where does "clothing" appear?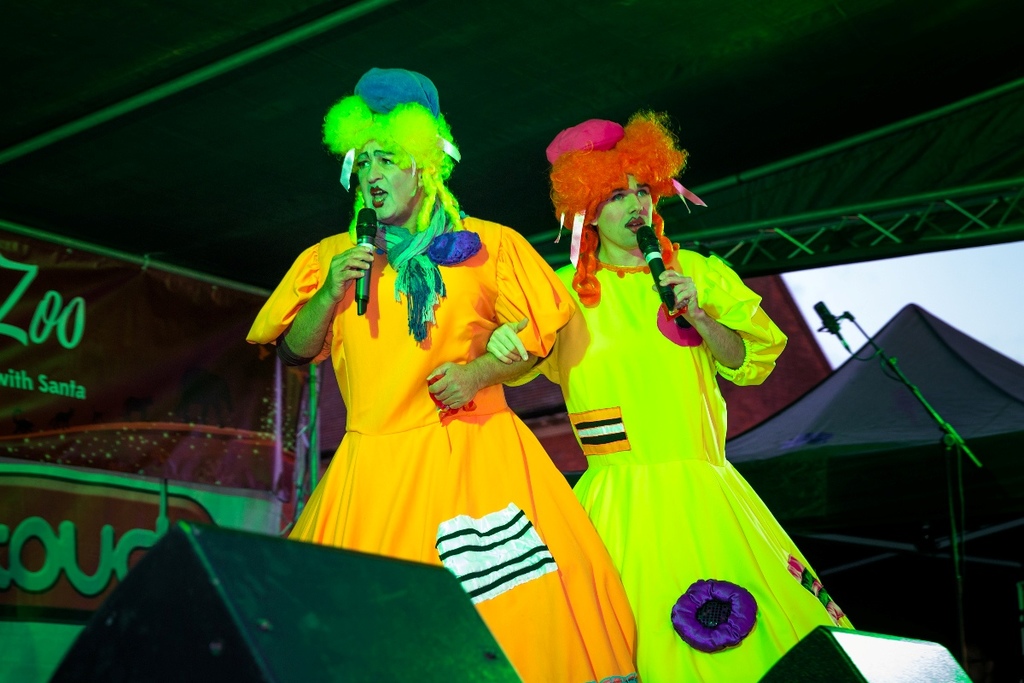
Appears at [left=250, top=148, right=553, bottom=558].
